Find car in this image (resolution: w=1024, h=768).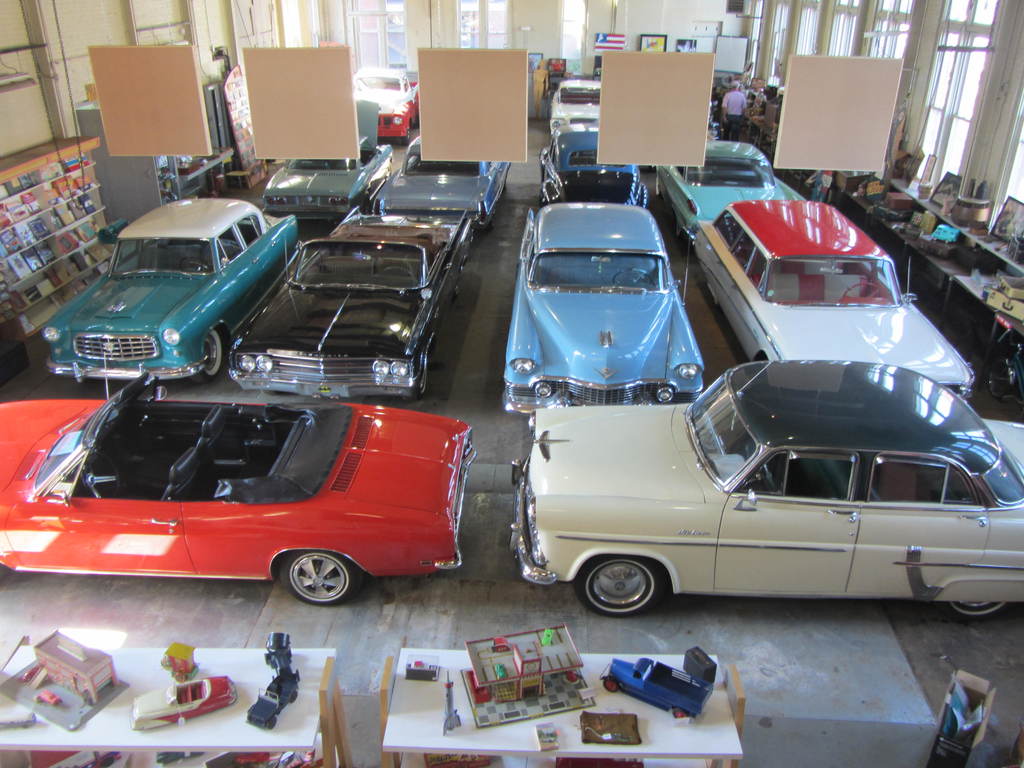
region(536, 119, 651, 209).
